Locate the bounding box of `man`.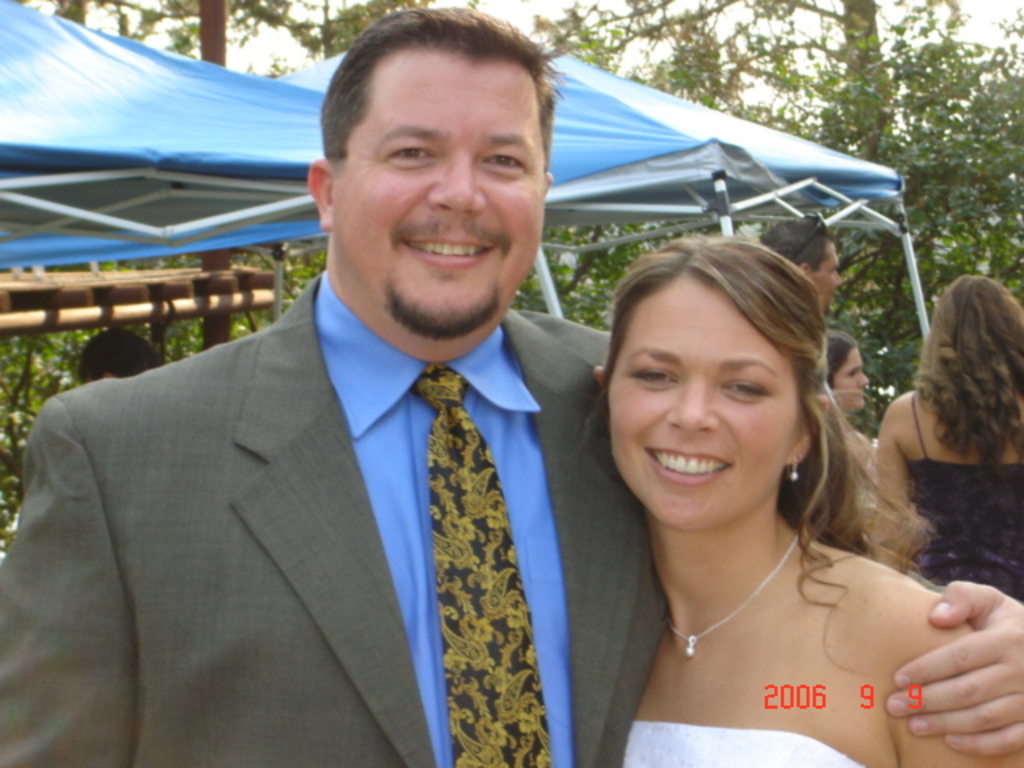
Bounding box: {"left": 18, "top": 66, "right": 642, "bottom": 763}.
